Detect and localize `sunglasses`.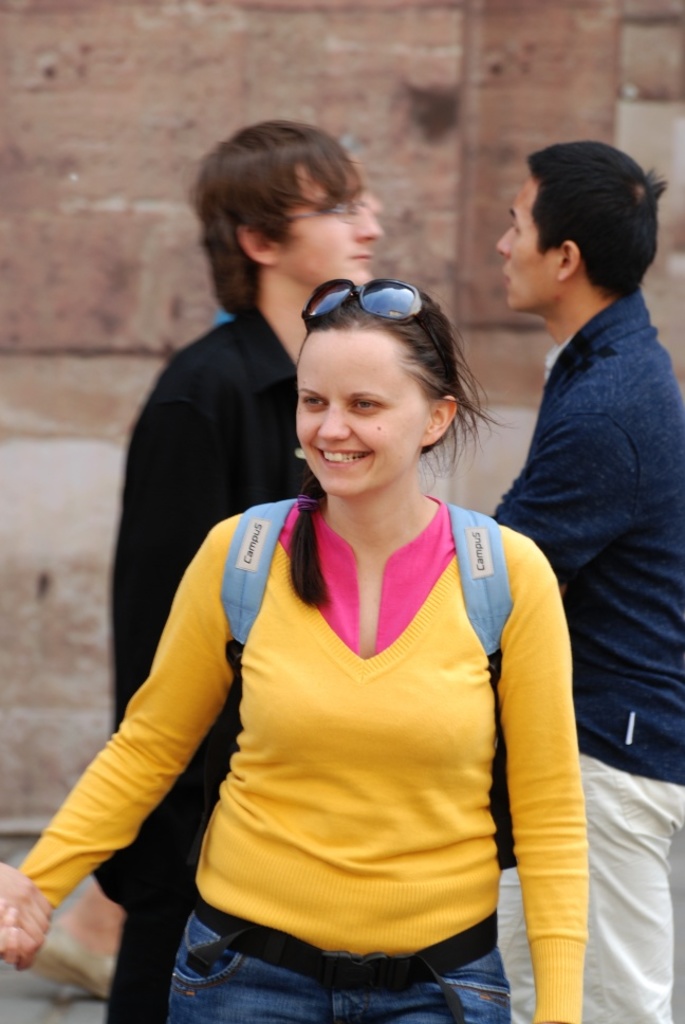
Localized at box=[302, 276, 455, 377].
